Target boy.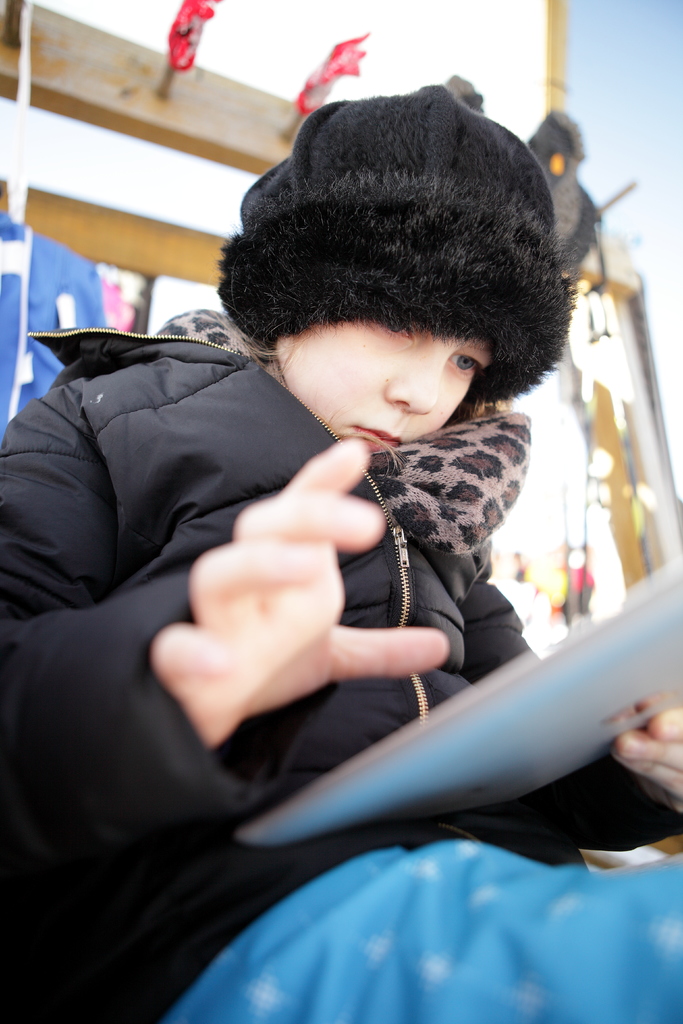
Target region: x1=0 y1=70 x2=682 y2=1018.
